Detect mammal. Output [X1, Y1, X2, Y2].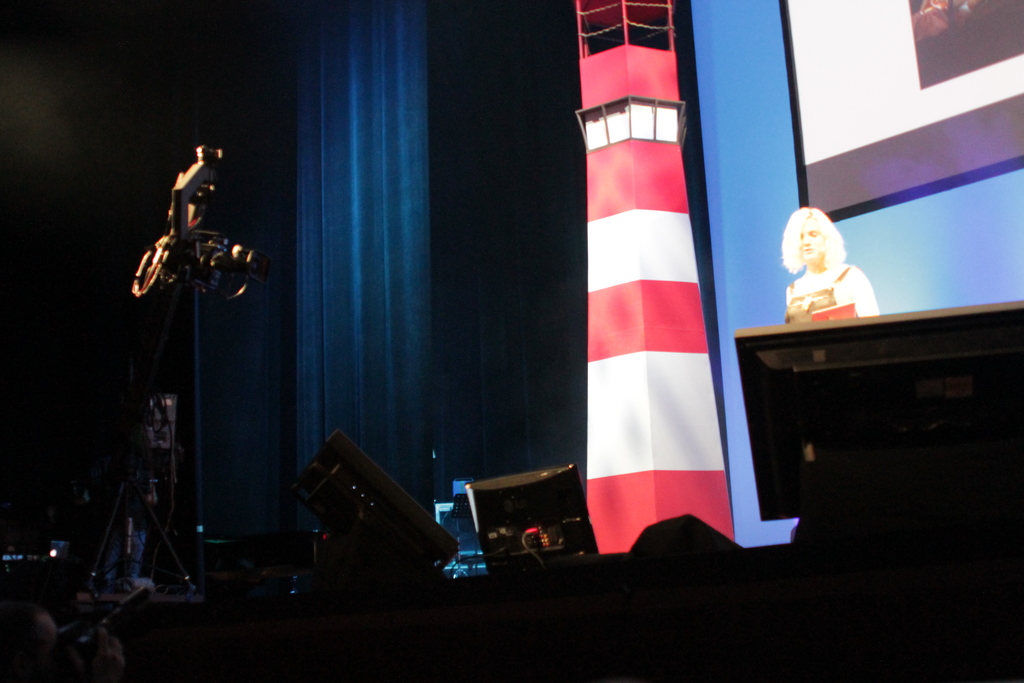
[61, 624, 122, 682].
